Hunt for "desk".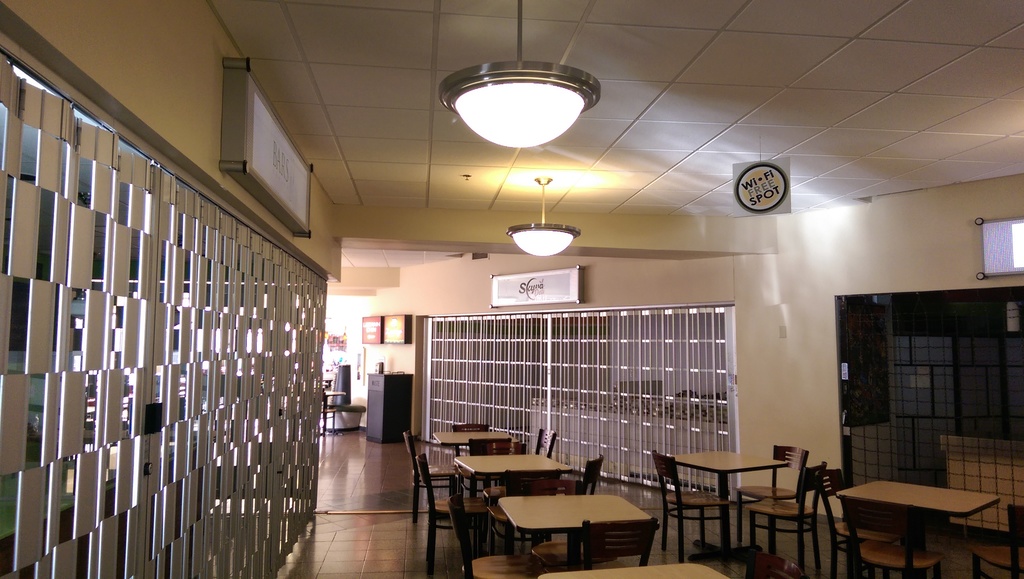
Hunted down at left=842, top=480, right=995, bottom=516.
